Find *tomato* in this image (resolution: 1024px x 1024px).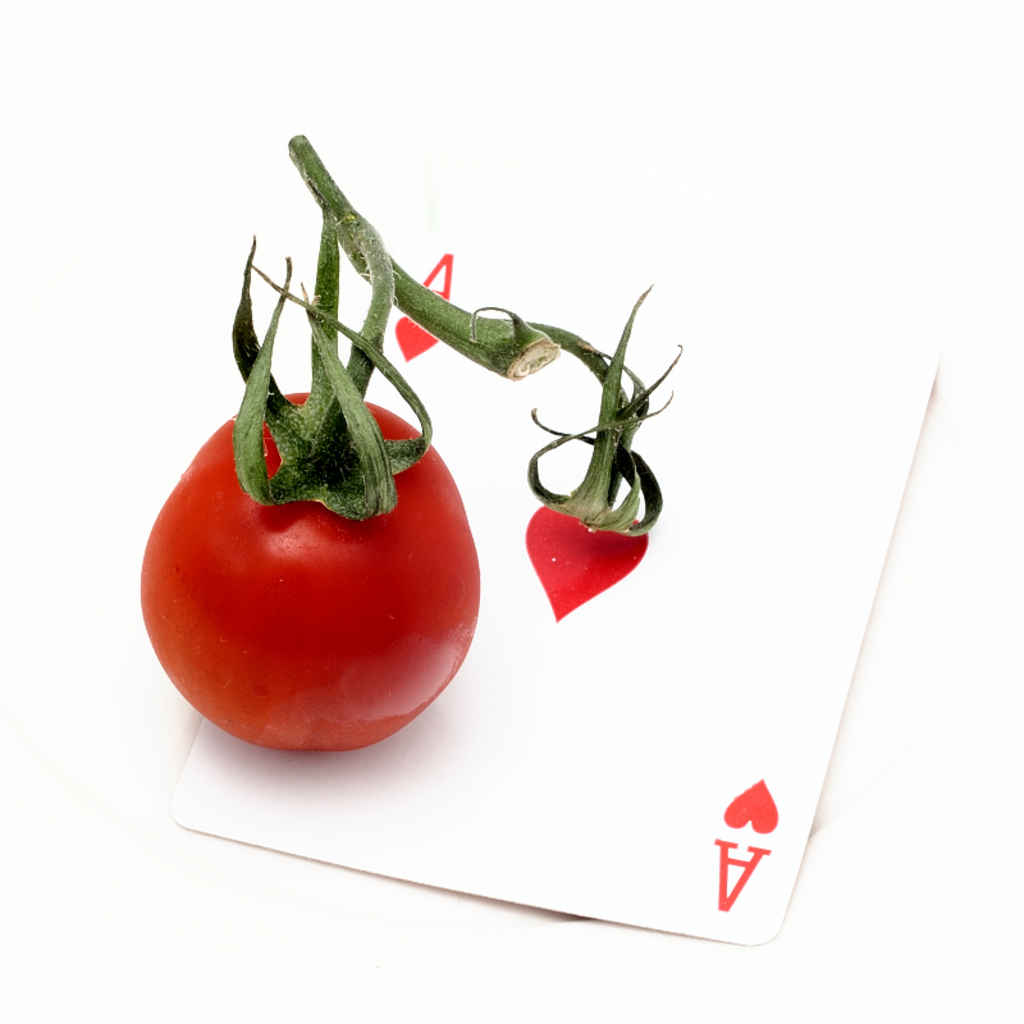
(left=138, top=238, right=488, bottom=762).
